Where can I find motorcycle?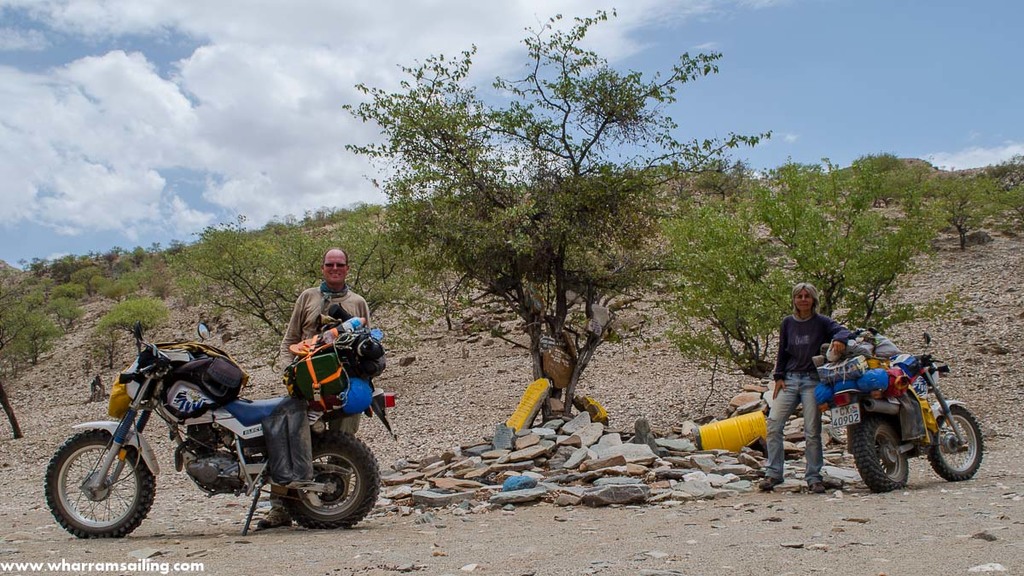
You can find it at 829,335,985,493.
